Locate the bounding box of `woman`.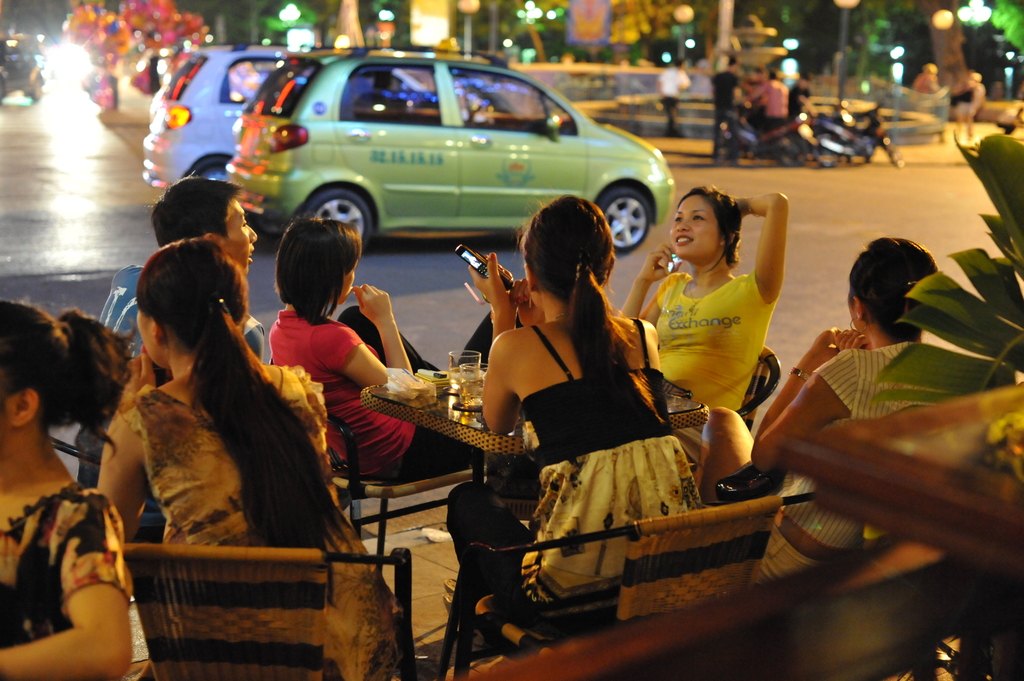
Bounding box: (left=0, top=298, right=138, bottom=677).
